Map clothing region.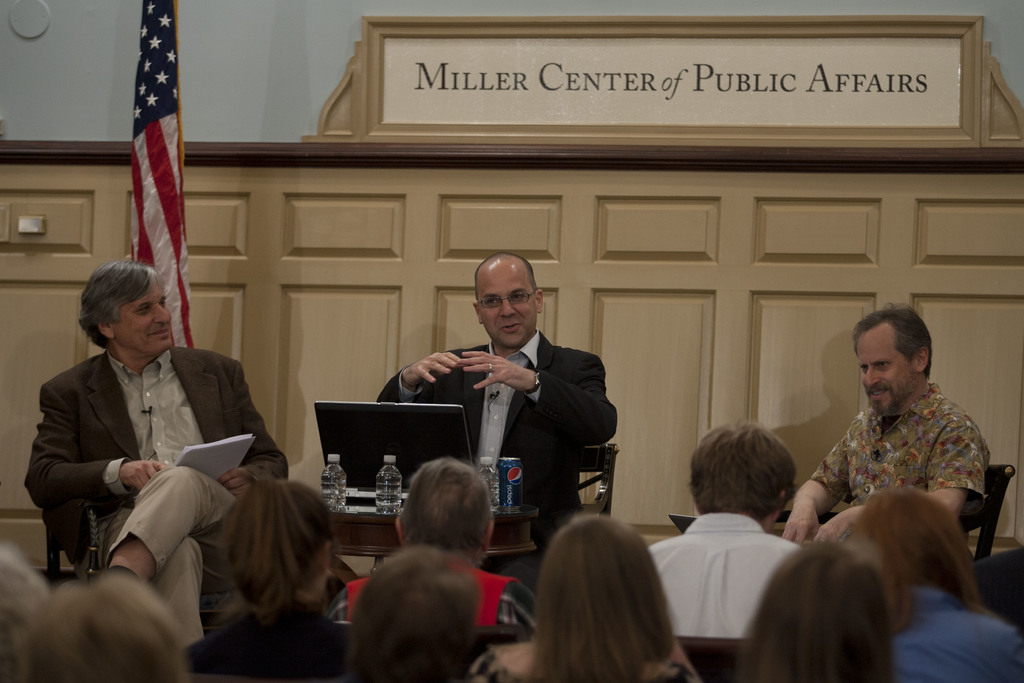
Mapped to {"x1": 323, "y1": 559, "x2": 543, "y2": 634}.
